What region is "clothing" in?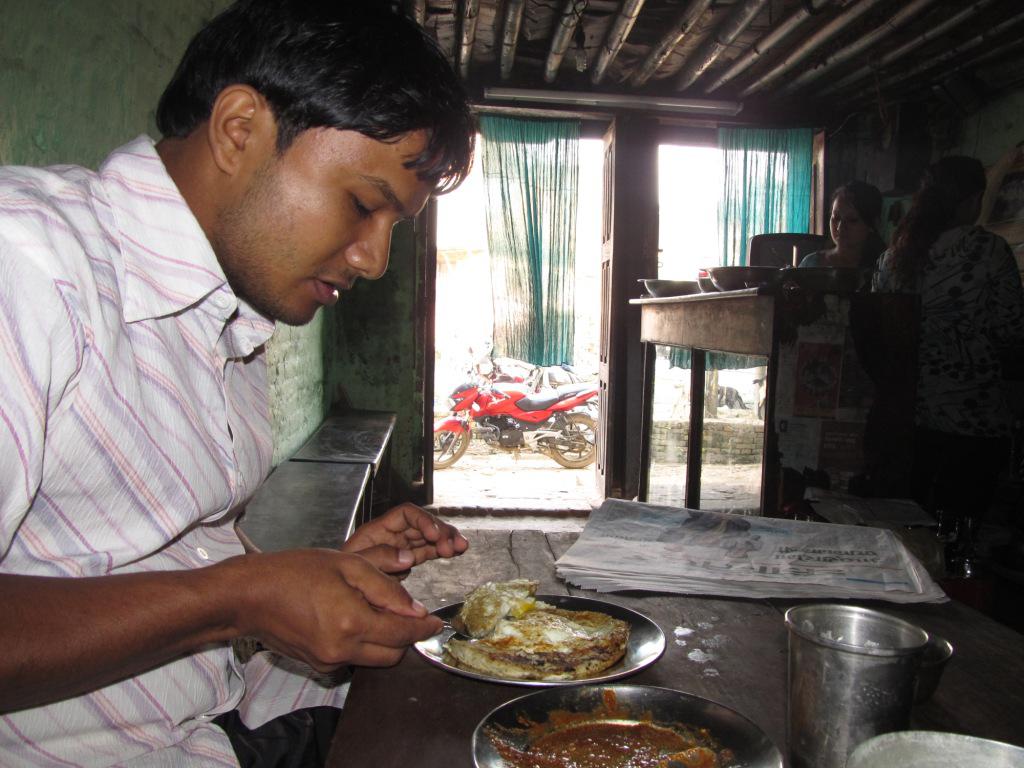
(800,241,884,292).
